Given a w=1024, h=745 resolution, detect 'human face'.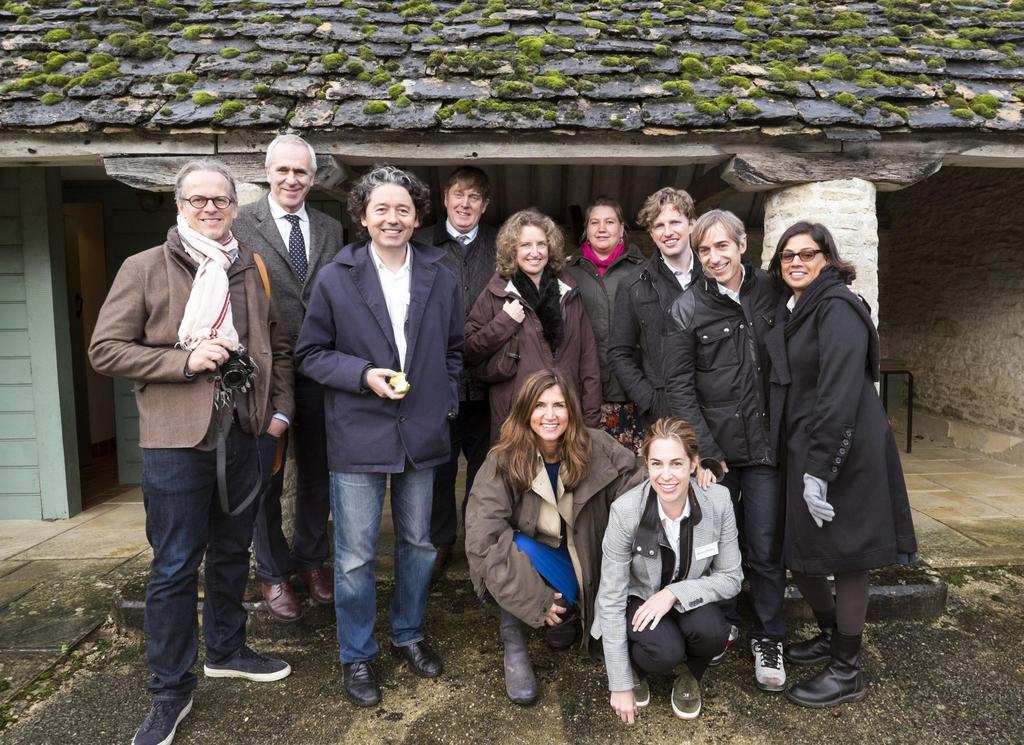
region(371, 187, 414, 248).
